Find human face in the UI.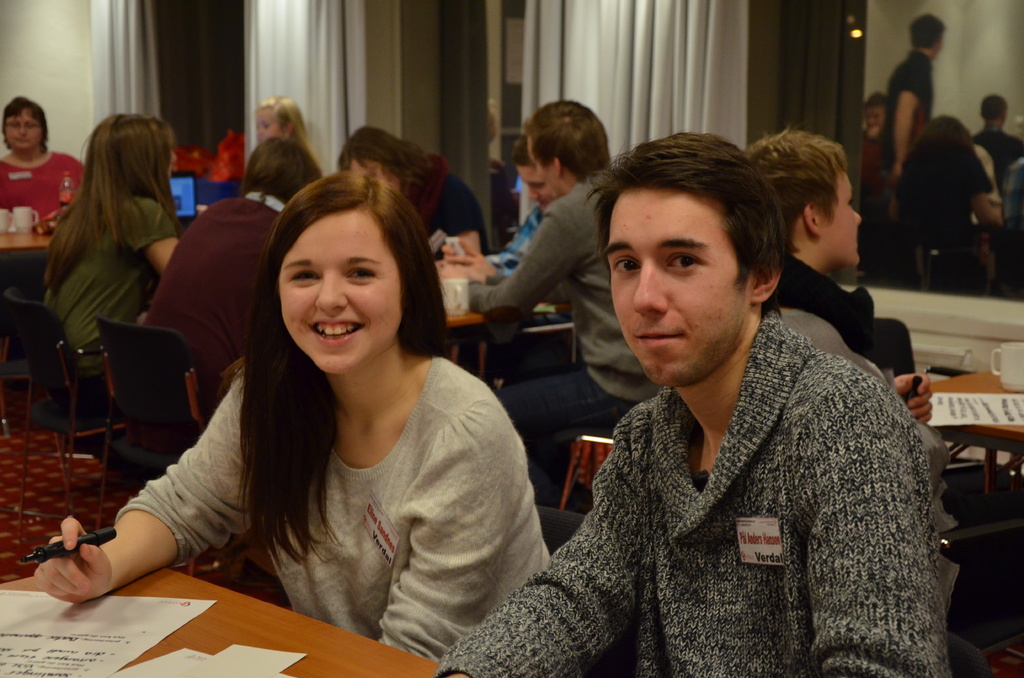
UI element at bbox=(817, 172, 863, 263).
